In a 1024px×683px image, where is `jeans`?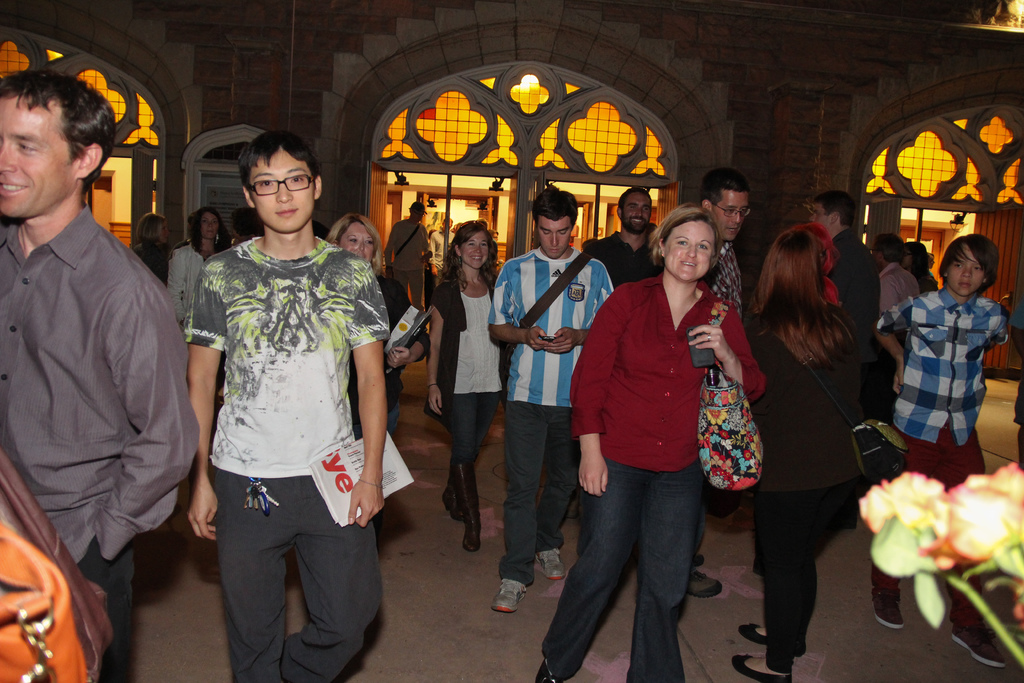
[left=498, top=399, right=561, bottom=575].
